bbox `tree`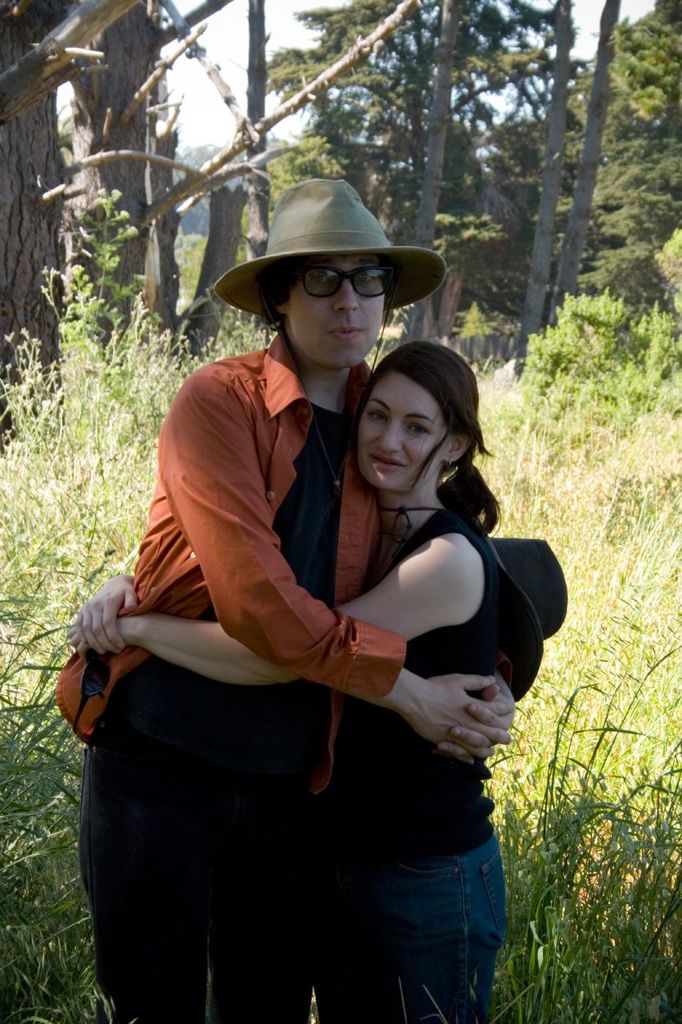
(559,0,616,329)
